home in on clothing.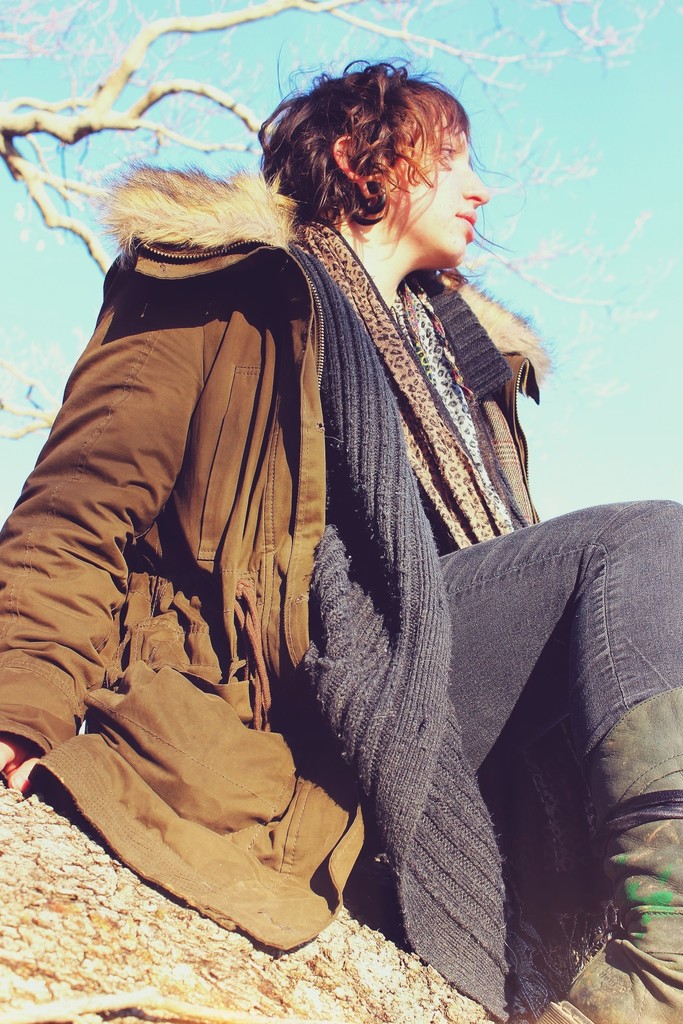
Homed in at Rect(0, 159, 682, 1023).
